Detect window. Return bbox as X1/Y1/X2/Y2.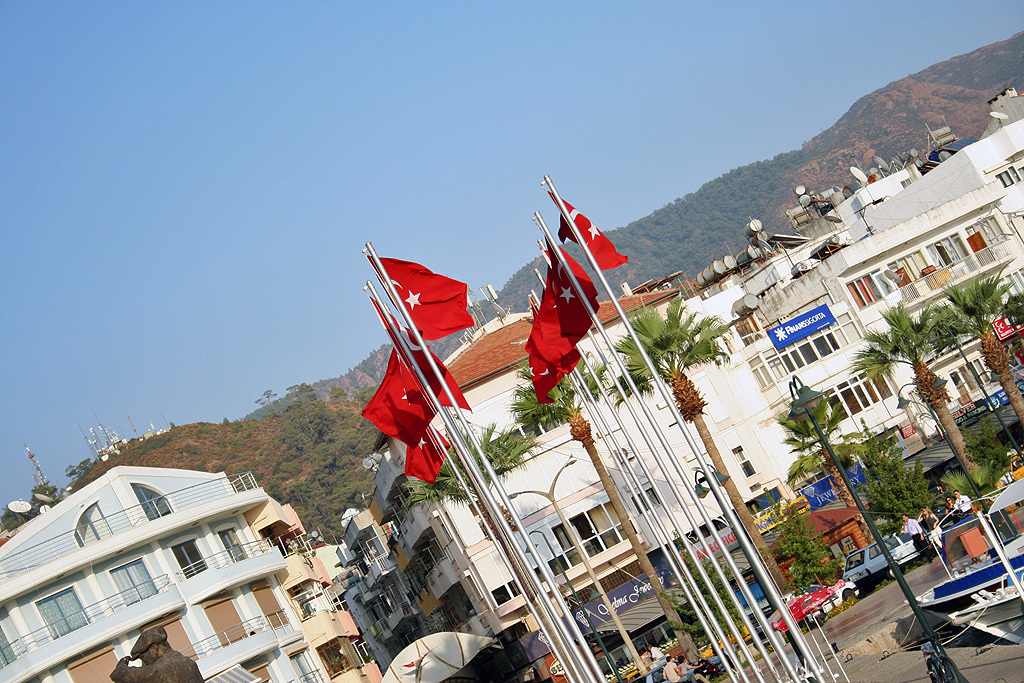
215/524/257/562.
